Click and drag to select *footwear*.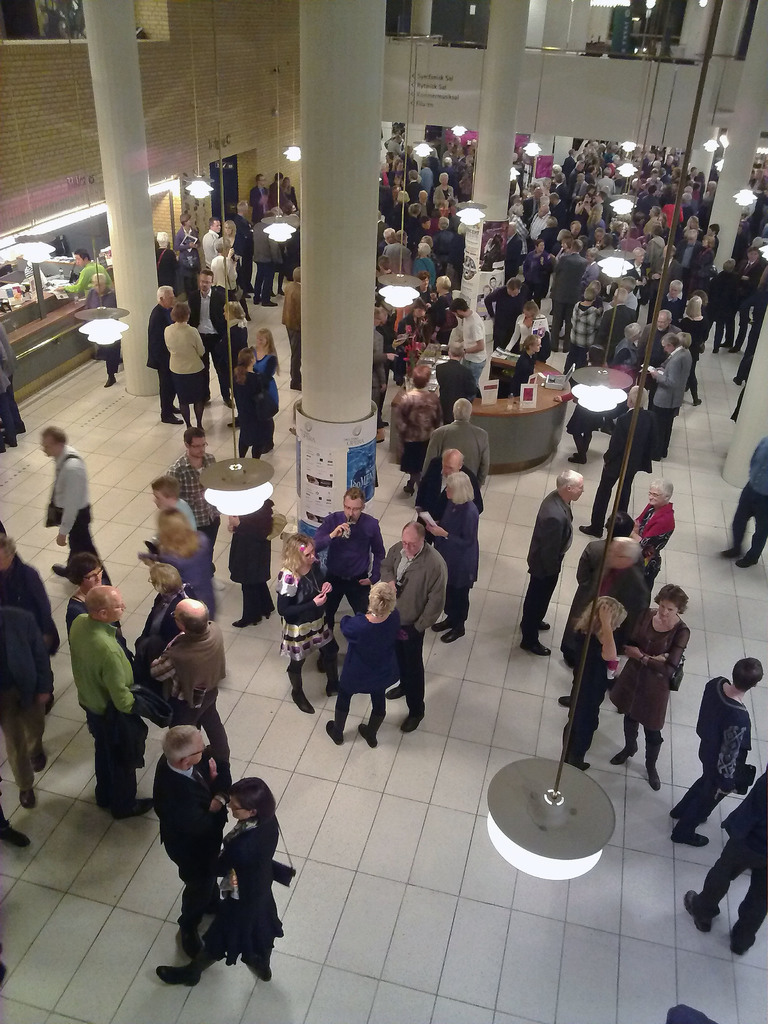
Selection: {"x1": 438, "y1": 625, "x2": 465, "y2": 644}.
